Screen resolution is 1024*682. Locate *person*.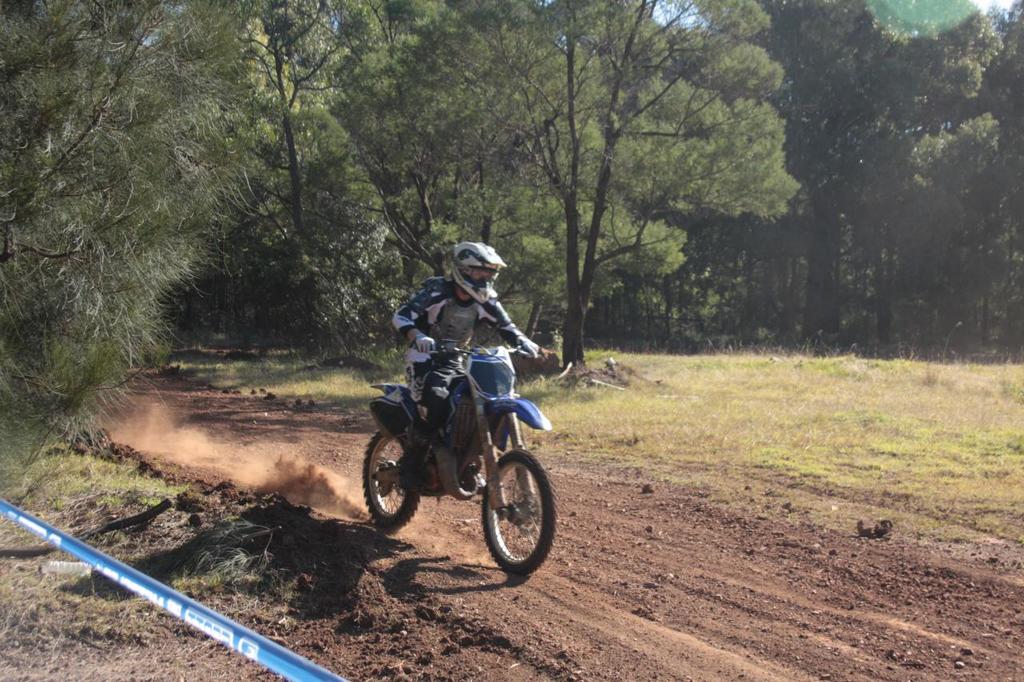
382, 241, 564, 441.
